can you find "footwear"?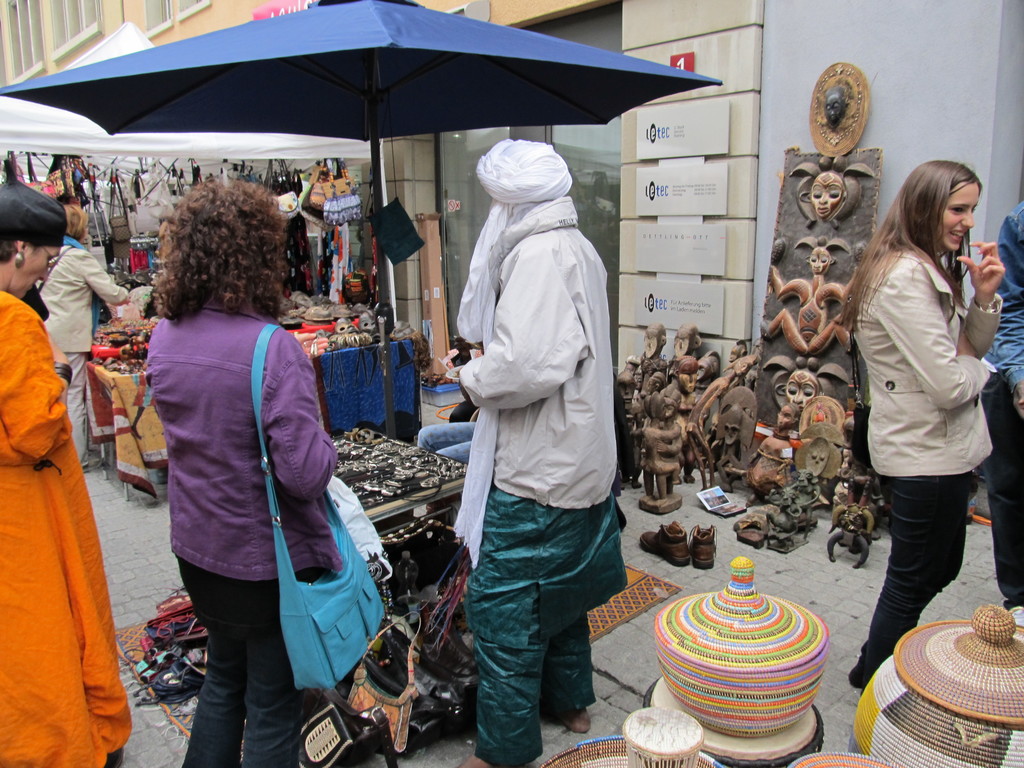
Yes, bounding box: region(642, 518, 692, 568).
